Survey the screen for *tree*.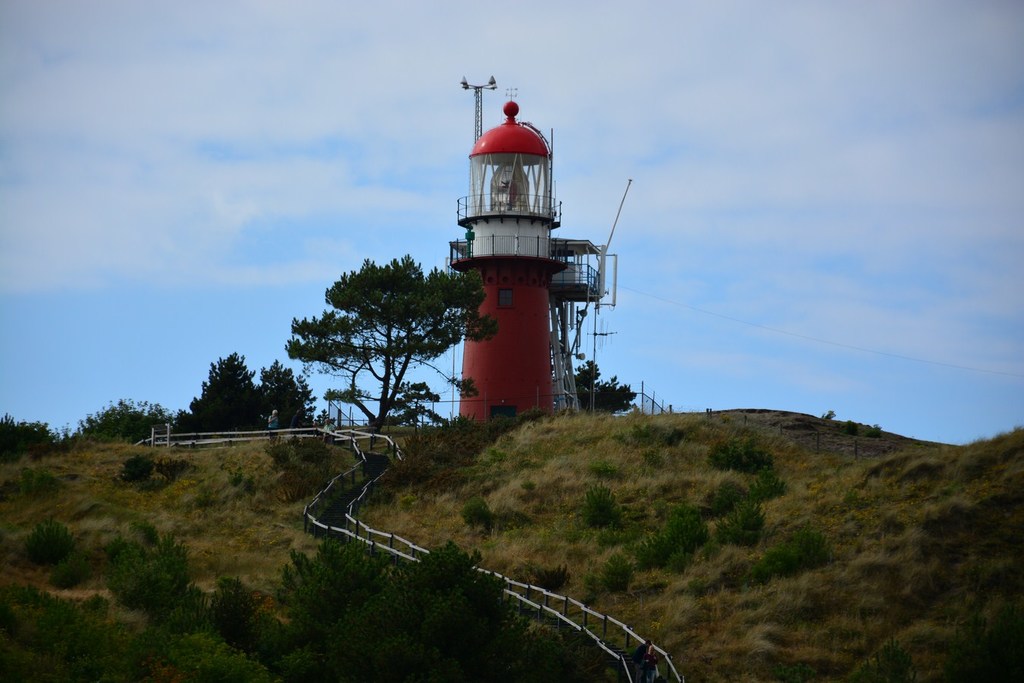
Survey found: (286,252,502,430).
